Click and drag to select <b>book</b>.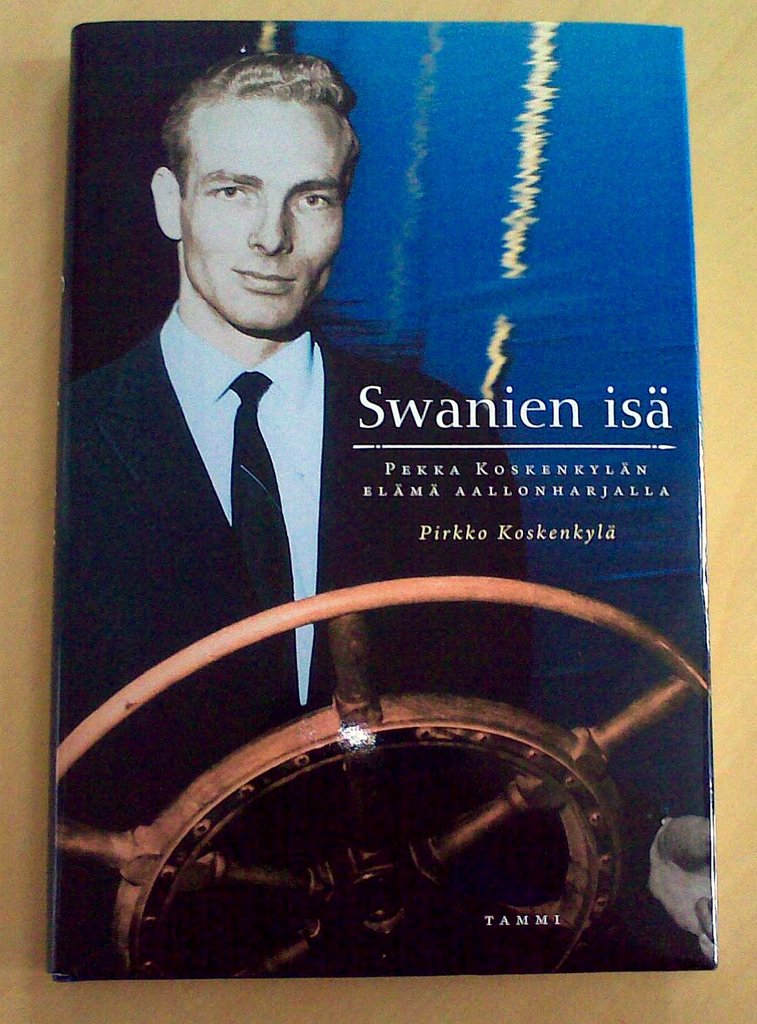
Selection: 0, 135, 738, 956.
